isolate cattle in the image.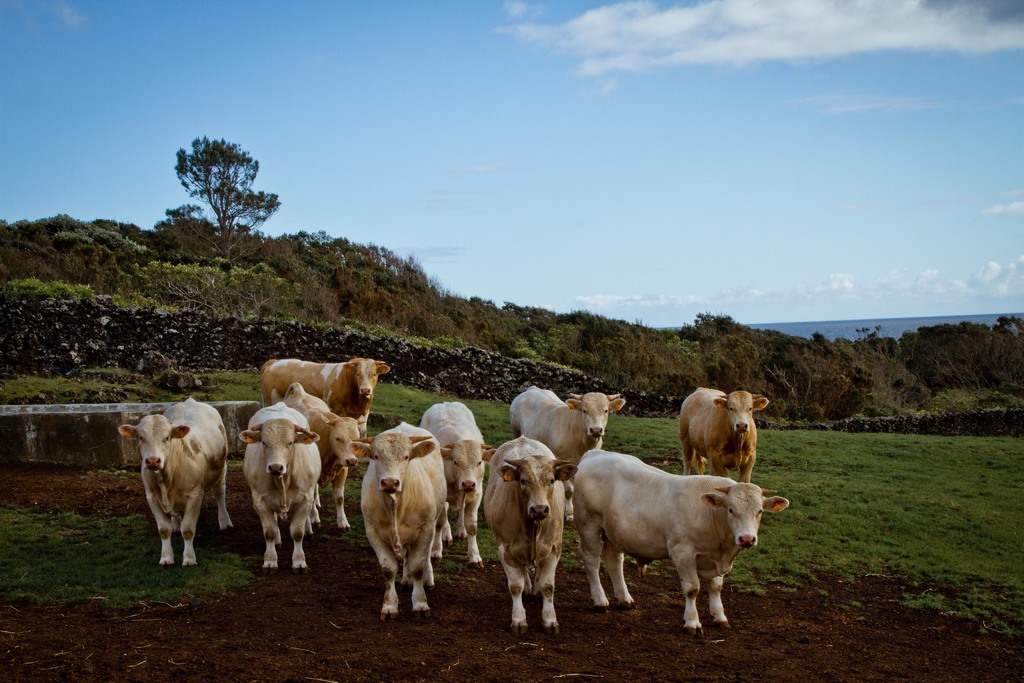
Isolated region: [417,399,488,565].
